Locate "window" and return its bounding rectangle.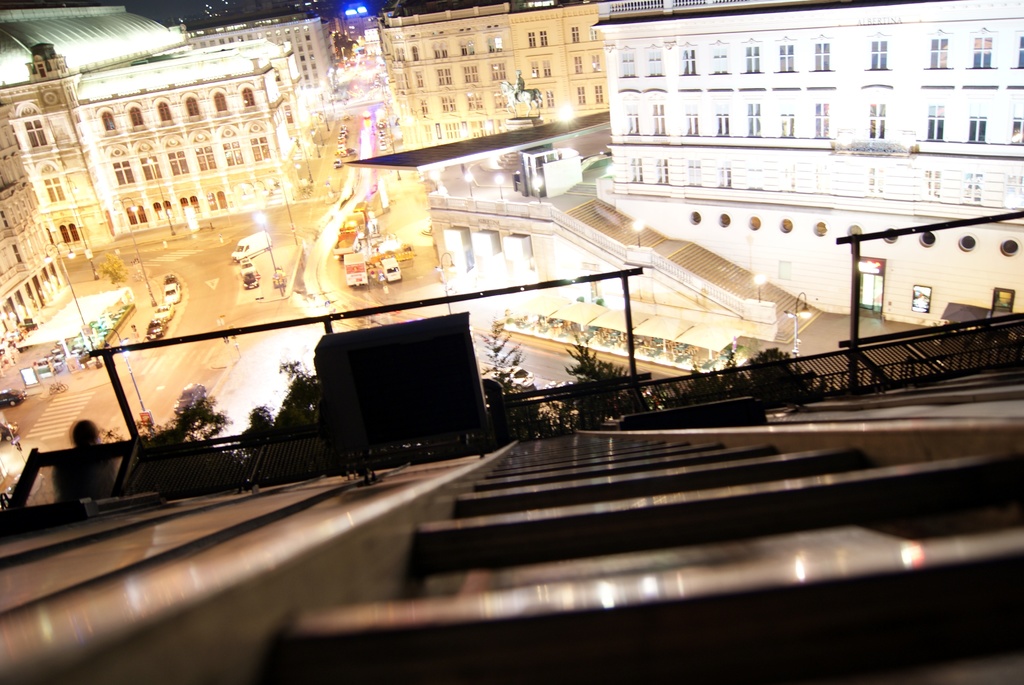
Rect(127, 208, 145, 226).
